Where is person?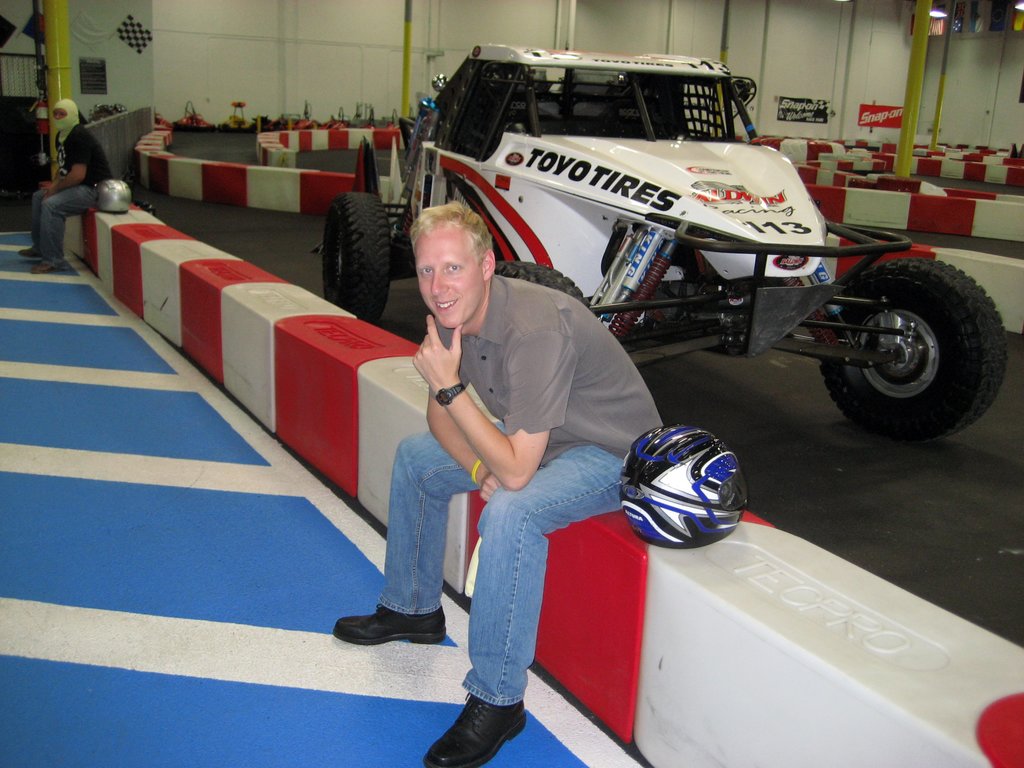
(x1=28, y1=97, x2=122, y2=281).
